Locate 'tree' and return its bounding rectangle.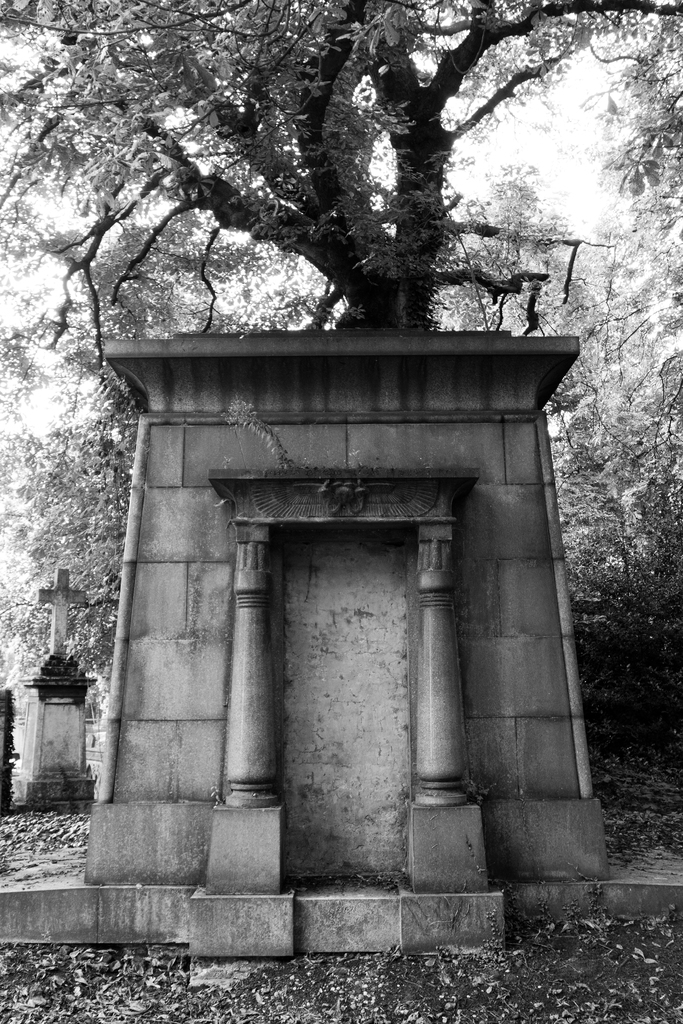
0/331/133/733.
